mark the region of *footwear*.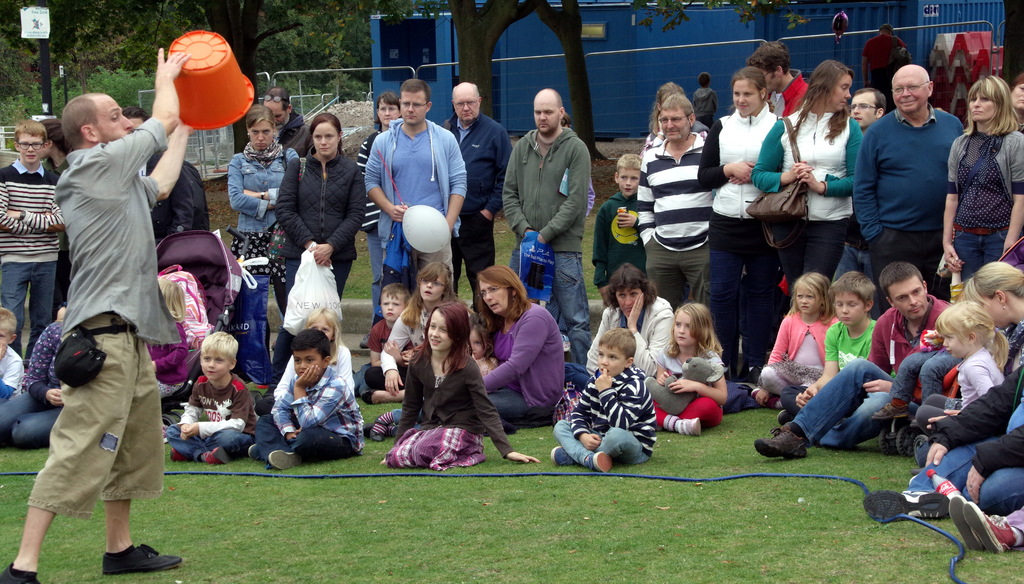
Region: region(250, 444, 266, 464).
